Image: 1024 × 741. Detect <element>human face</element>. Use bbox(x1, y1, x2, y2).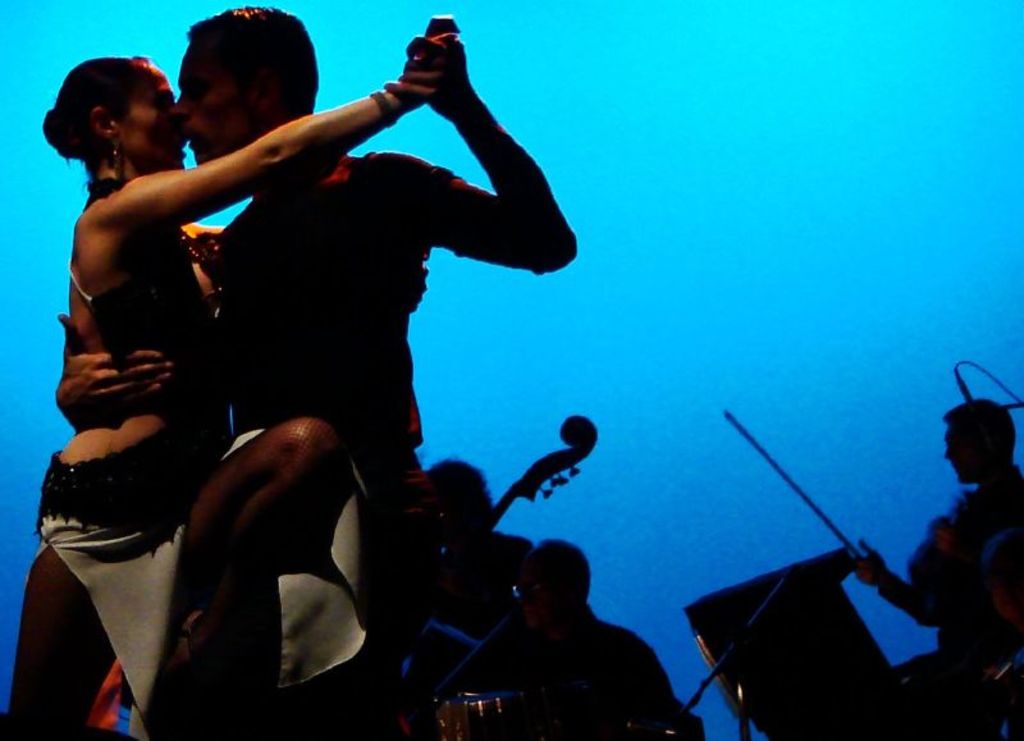
bbox(118, 60, 187, 179).
